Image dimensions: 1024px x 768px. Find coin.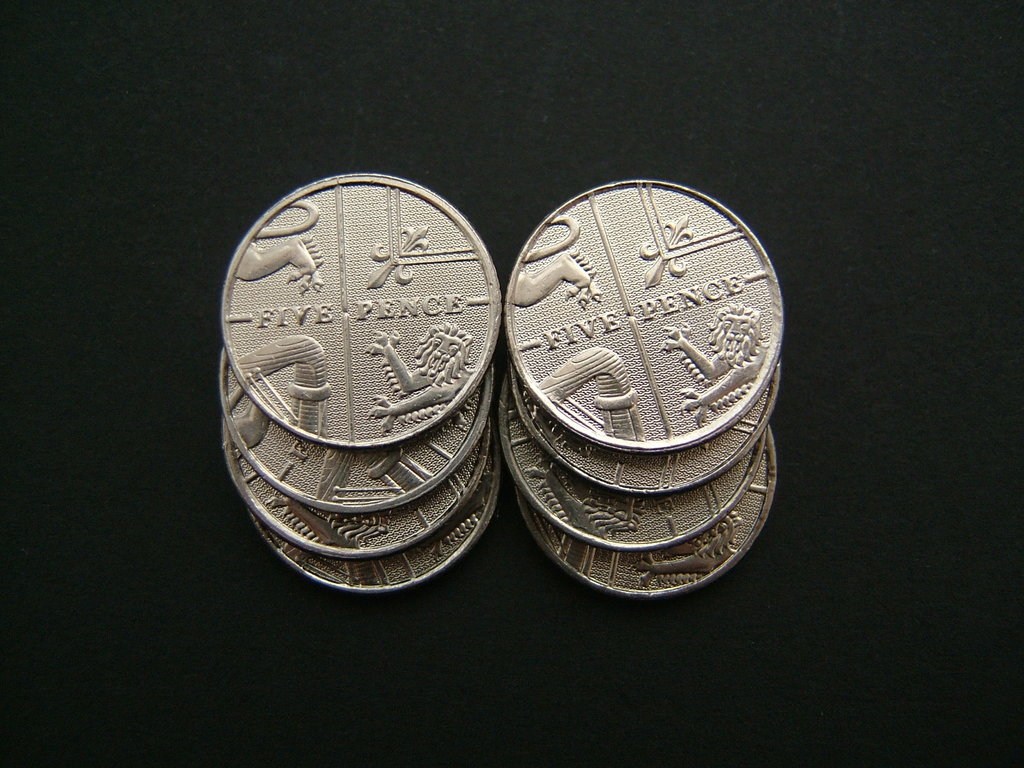
218, 166, 500, 454.
